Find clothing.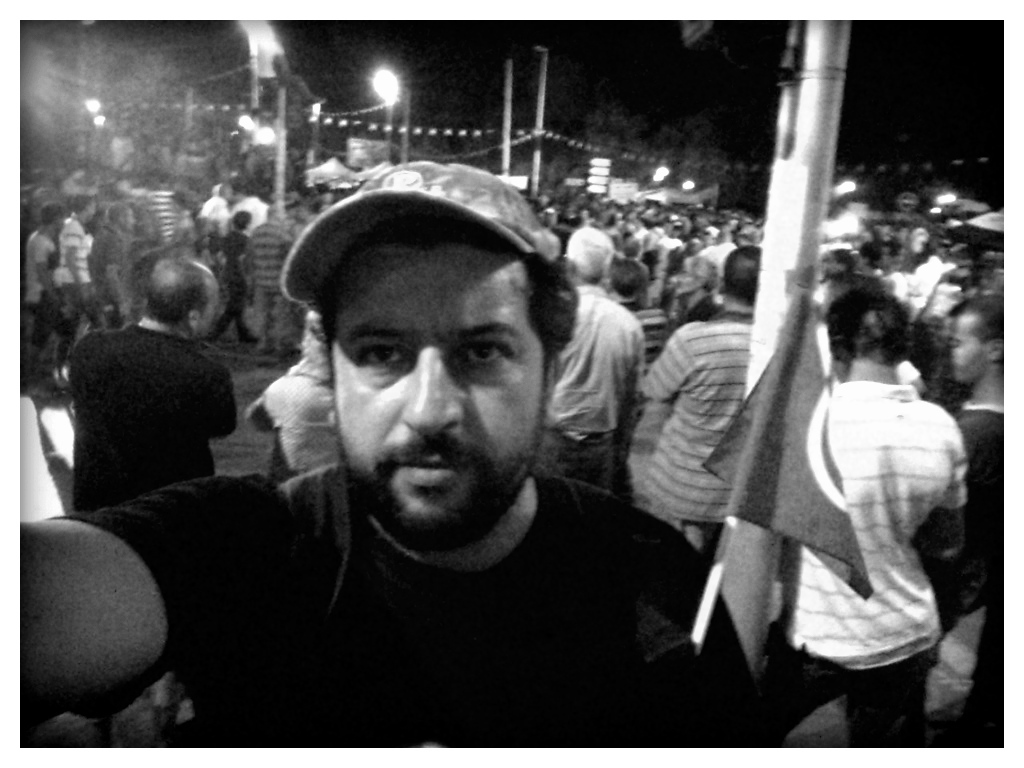
(x1=223, y1=226, x2=252, y2=326).
